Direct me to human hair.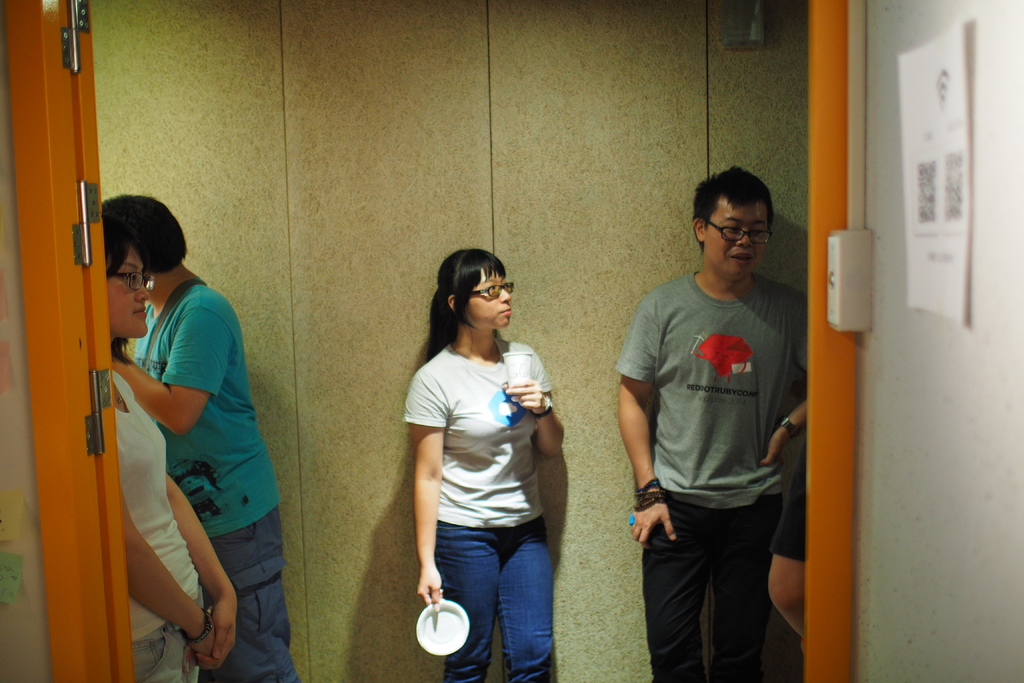
Direction: region(99, 210, 147, 367).
